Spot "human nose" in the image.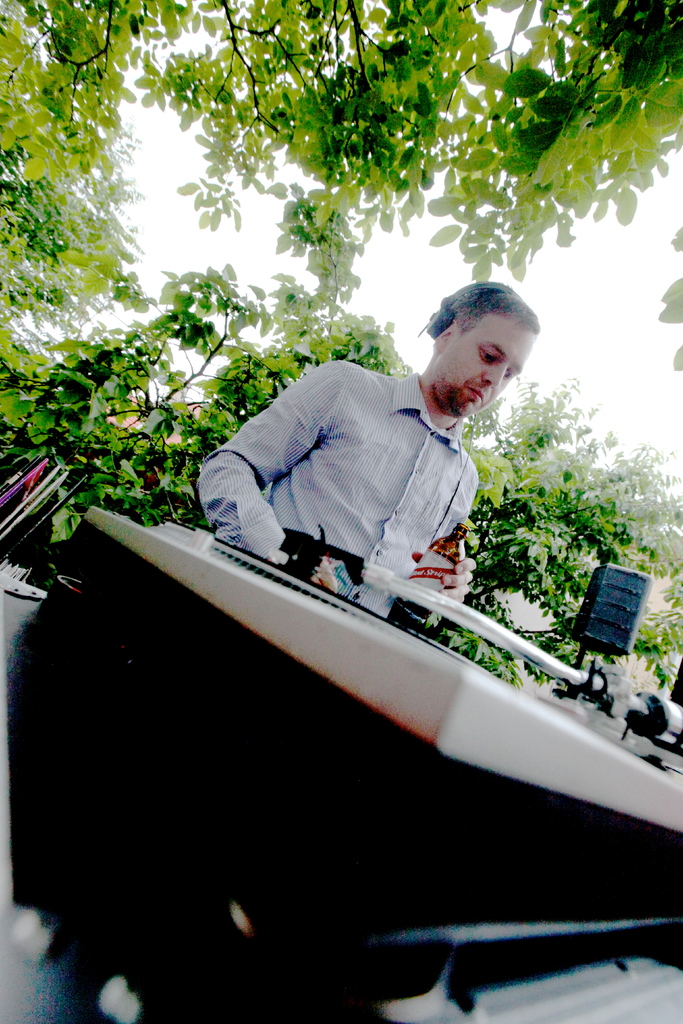
"human nose" found at bbox=(482, 366, 504, 388).
